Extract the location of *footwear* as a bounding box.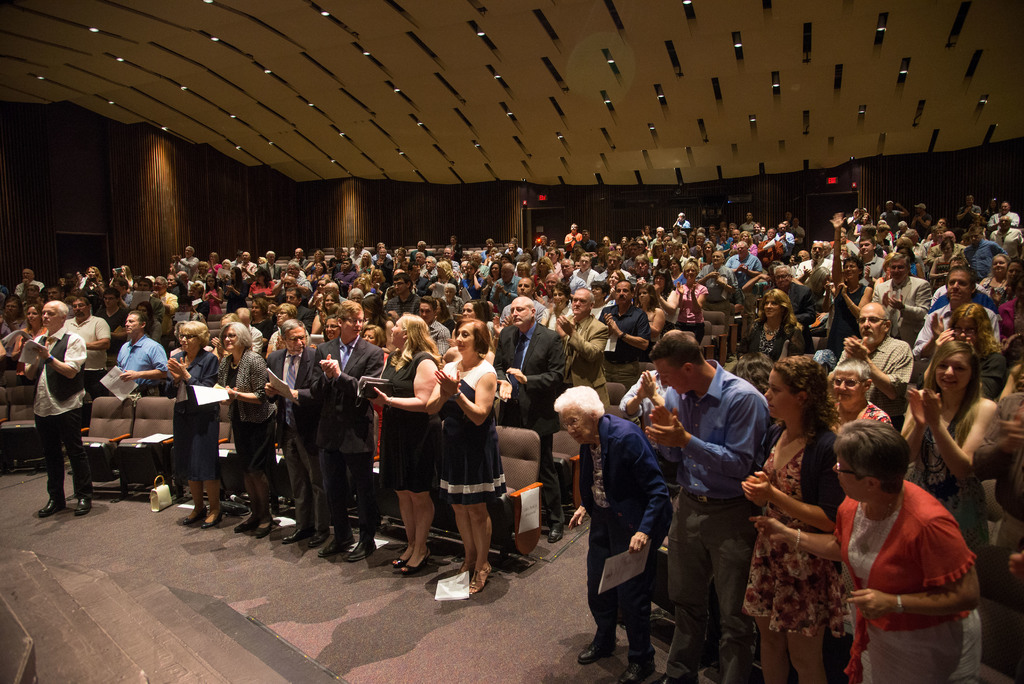
(232,512,257,532).
